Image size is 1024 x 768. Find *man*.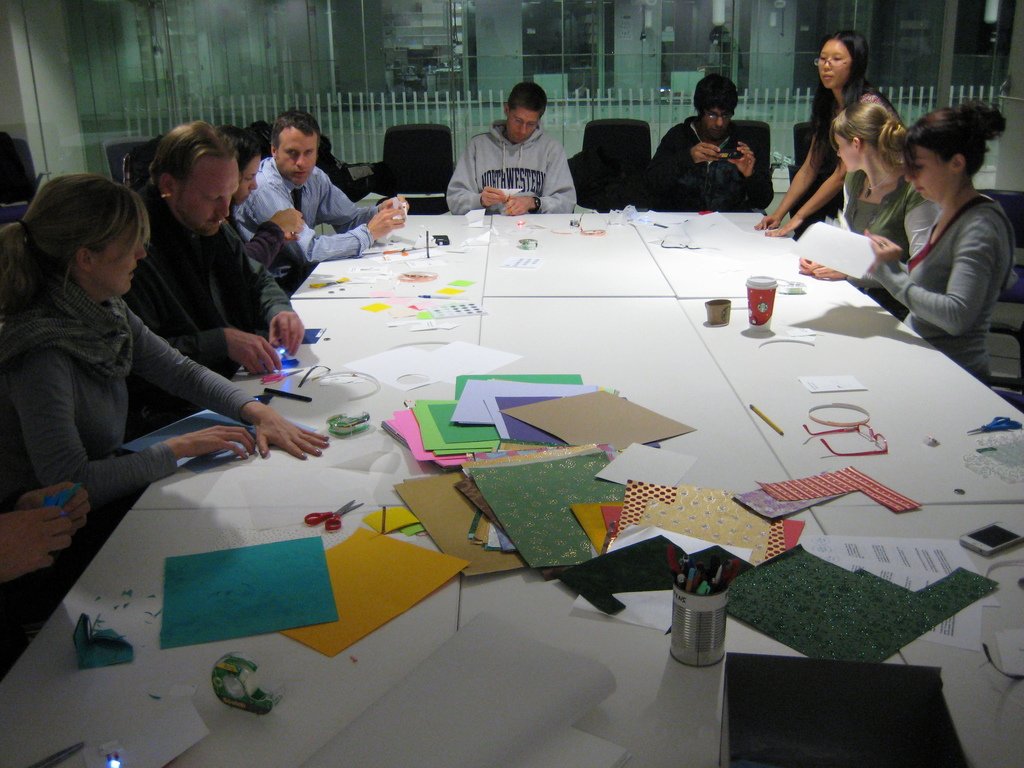
bbox=(124, 113, 303, 389).
